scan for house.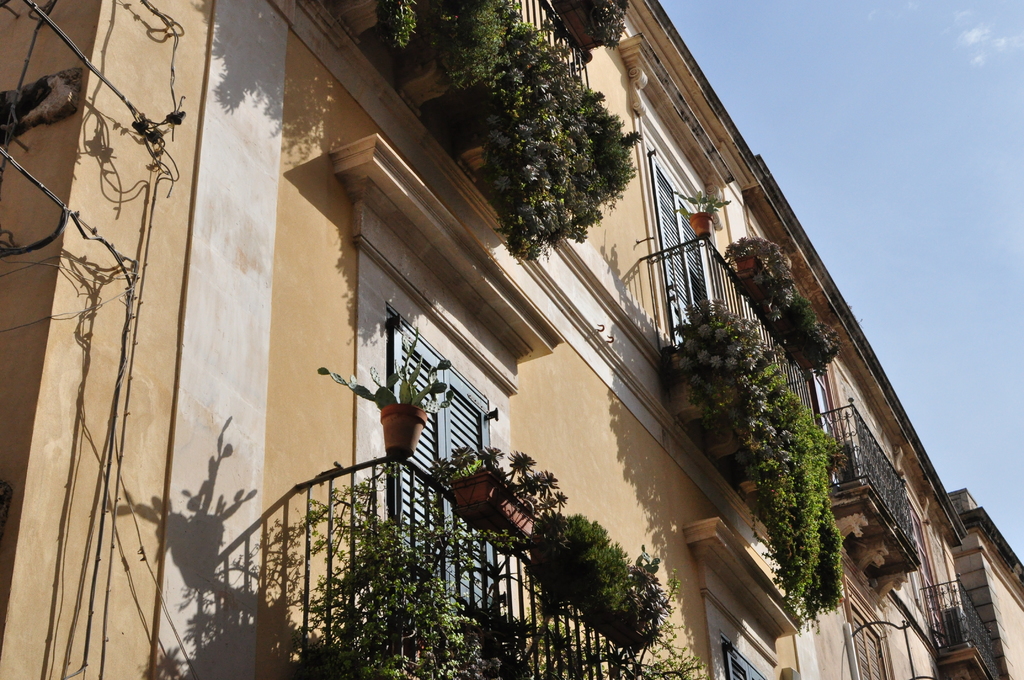
Scan result: left=0, top=0, right=1023, bottom=679.
